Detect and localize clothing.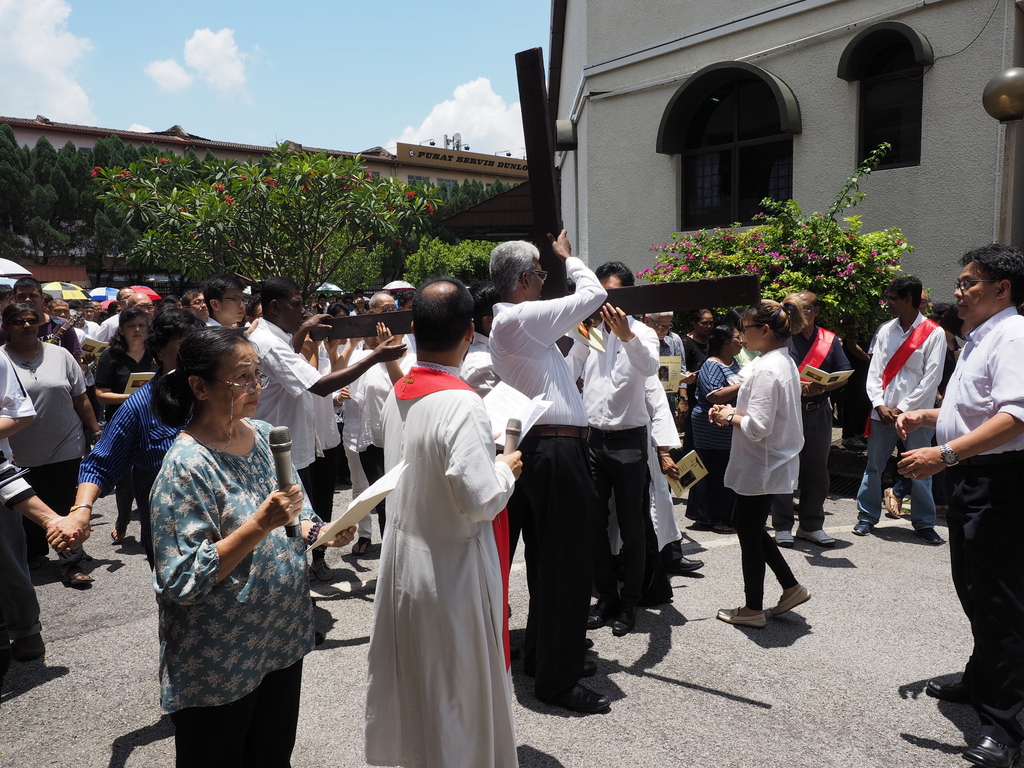
Localized at <region>722, 337, 806, 610</region>.
